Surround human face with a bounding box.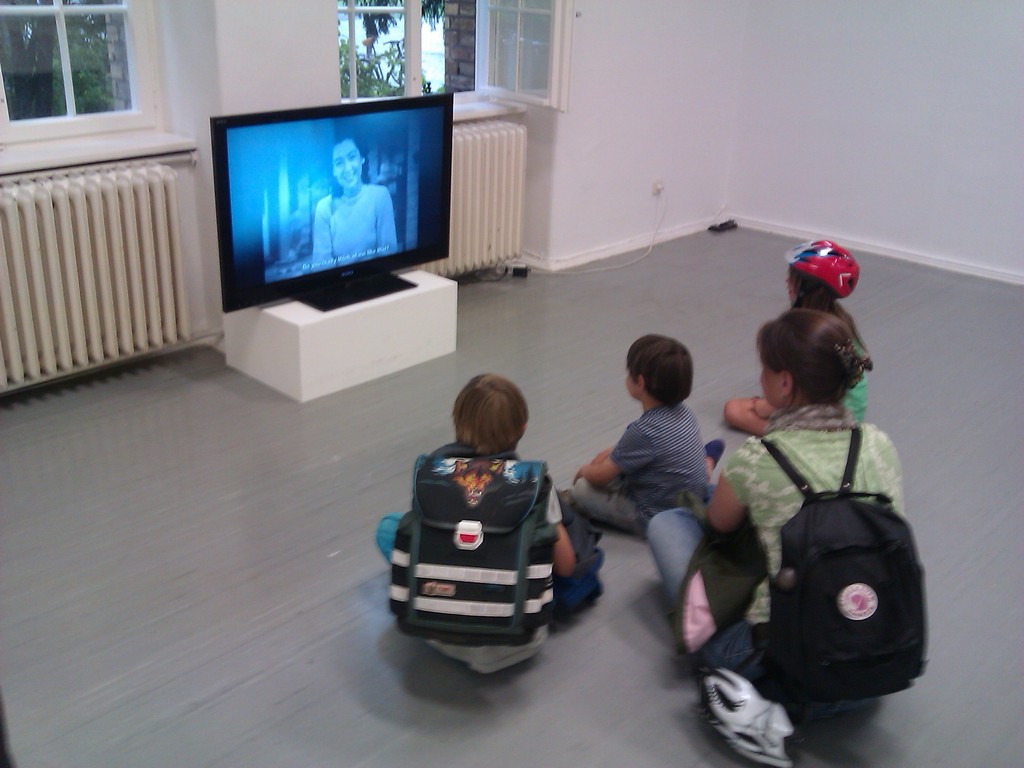
pyautogui.locateOnScreen(759, 364, 781, 408).
